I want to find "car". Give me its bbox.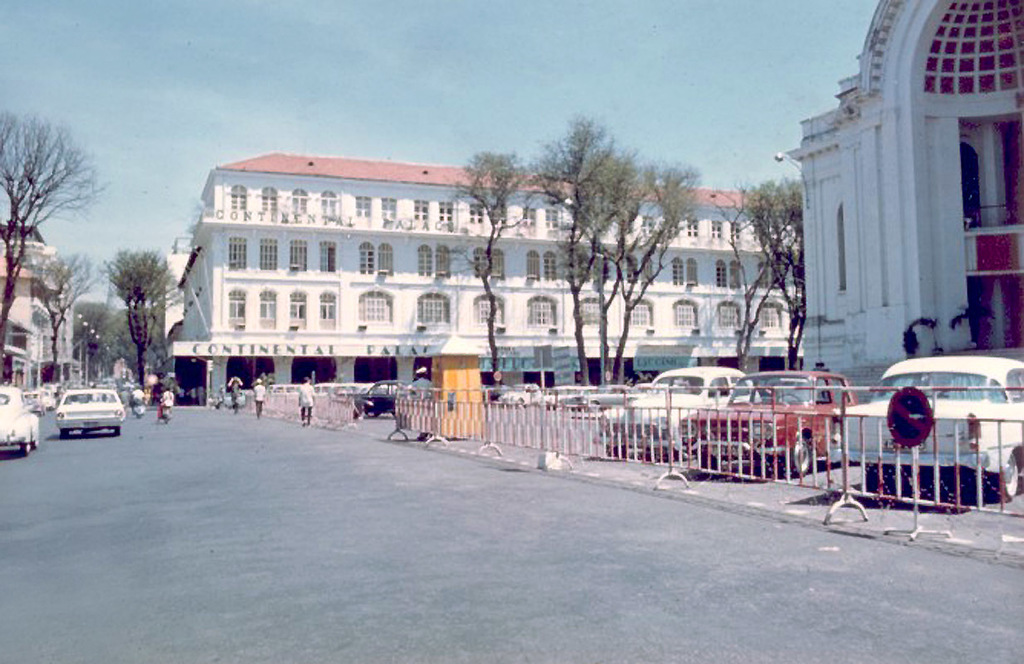
{"left": 351, "top": 378, "right": 438, "bottom": 427}.
